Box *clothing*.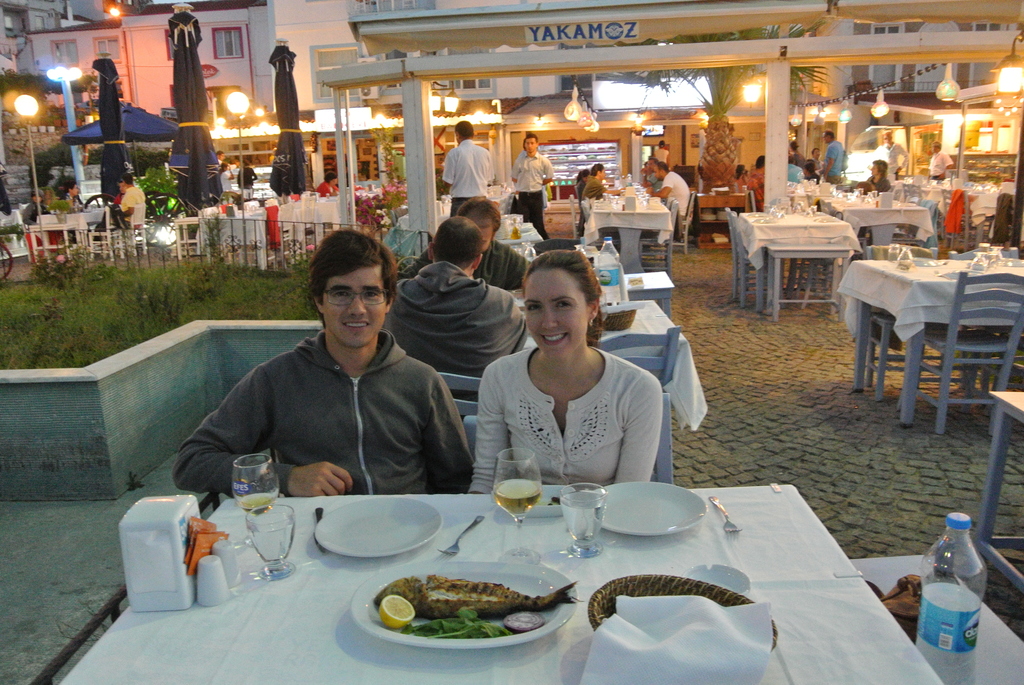
Rect(471, 349, 662, 497).
